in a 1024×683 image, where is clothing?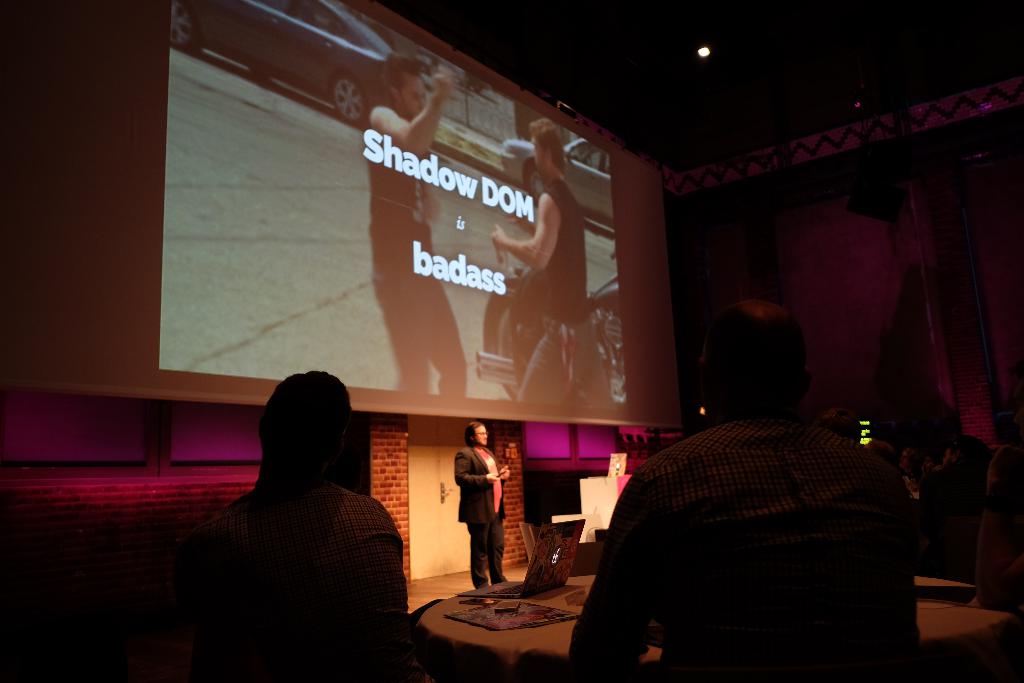
locate(209, 481, 409, 682).
